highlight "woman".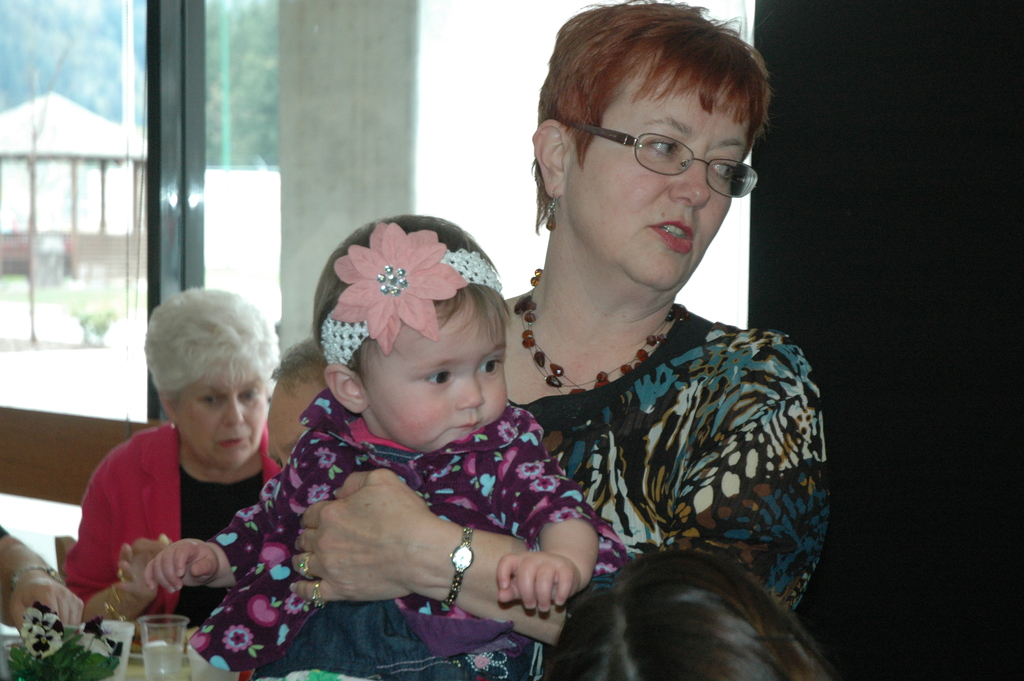
Highlighted region: x1=294 y1=0 x2=833 y2=680.
